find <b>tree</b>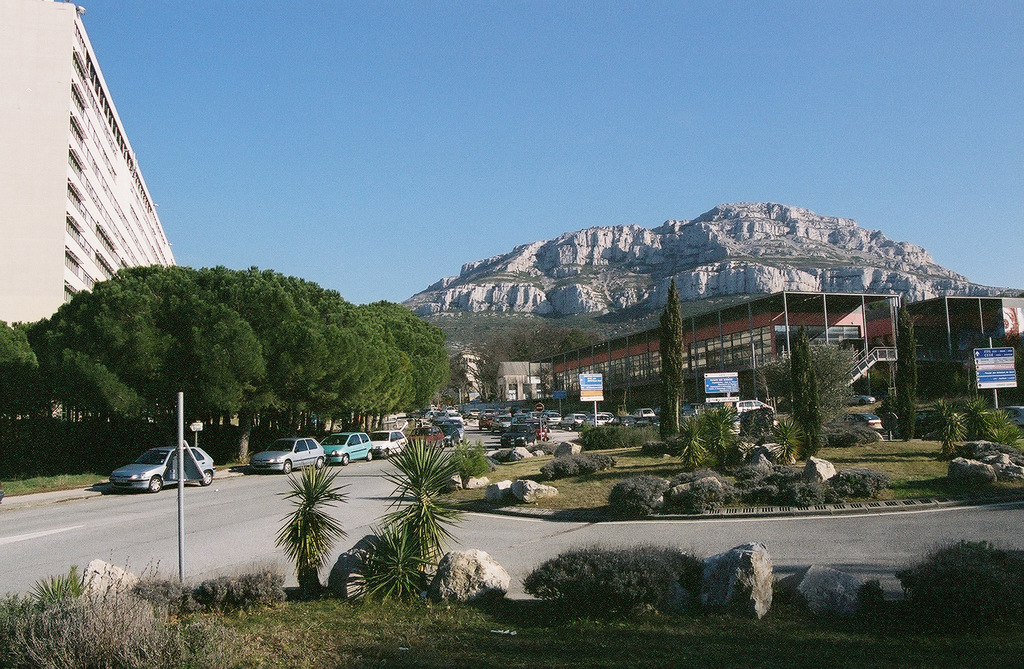
[897, 297, 916, 441]
